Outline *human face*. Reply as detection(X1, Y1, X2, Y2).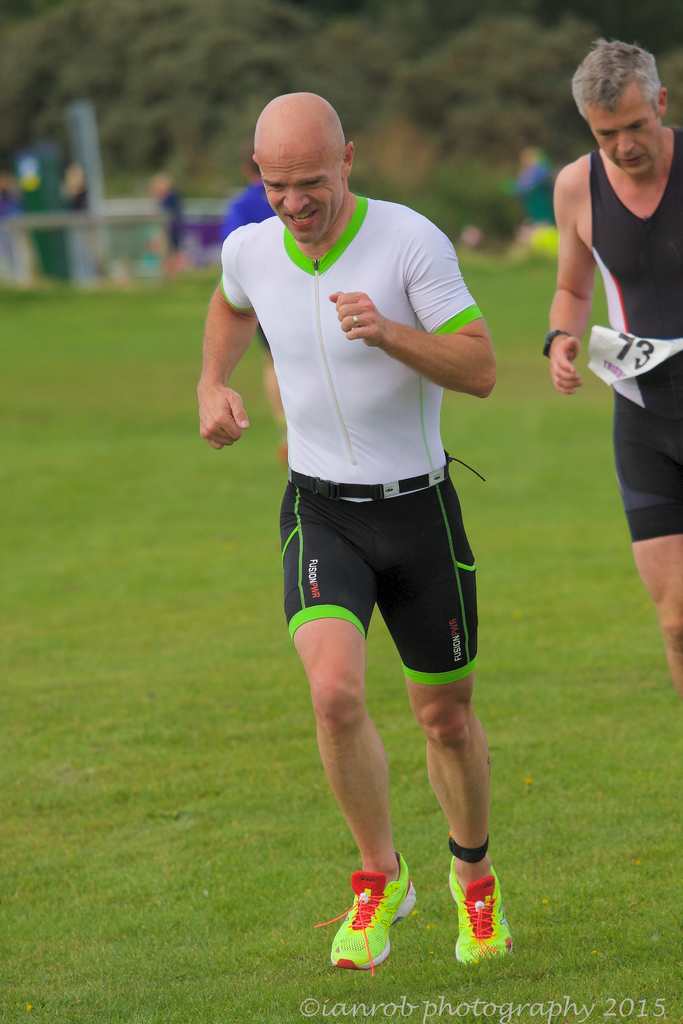
detection(262, 145, 342, 244).
